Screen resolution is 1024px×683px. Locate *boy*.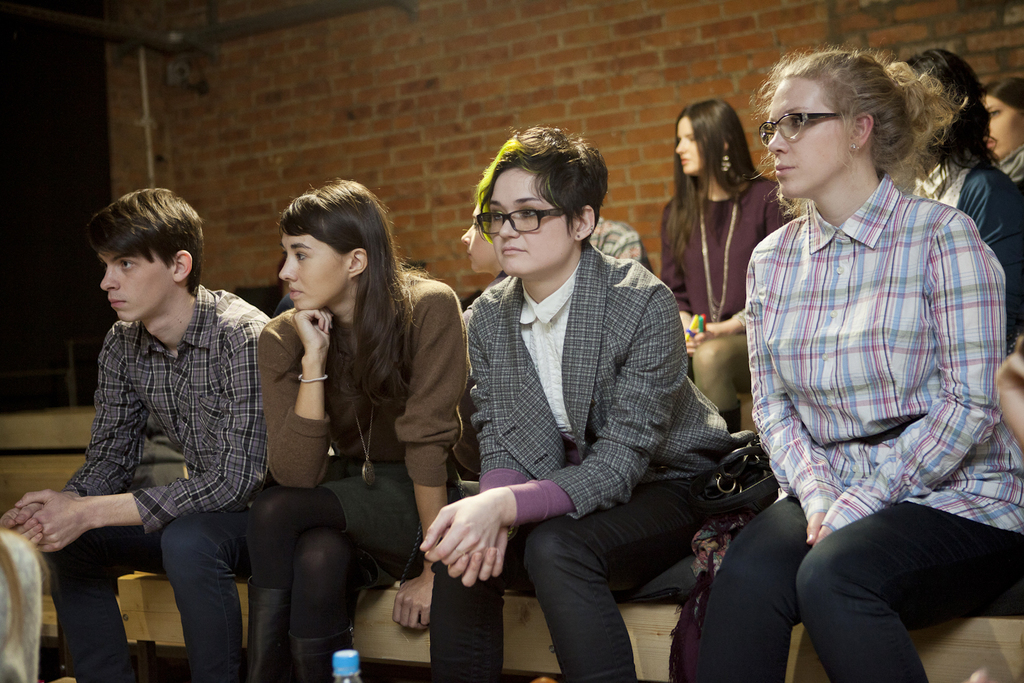
detection(696, 50, 1021, 682).
